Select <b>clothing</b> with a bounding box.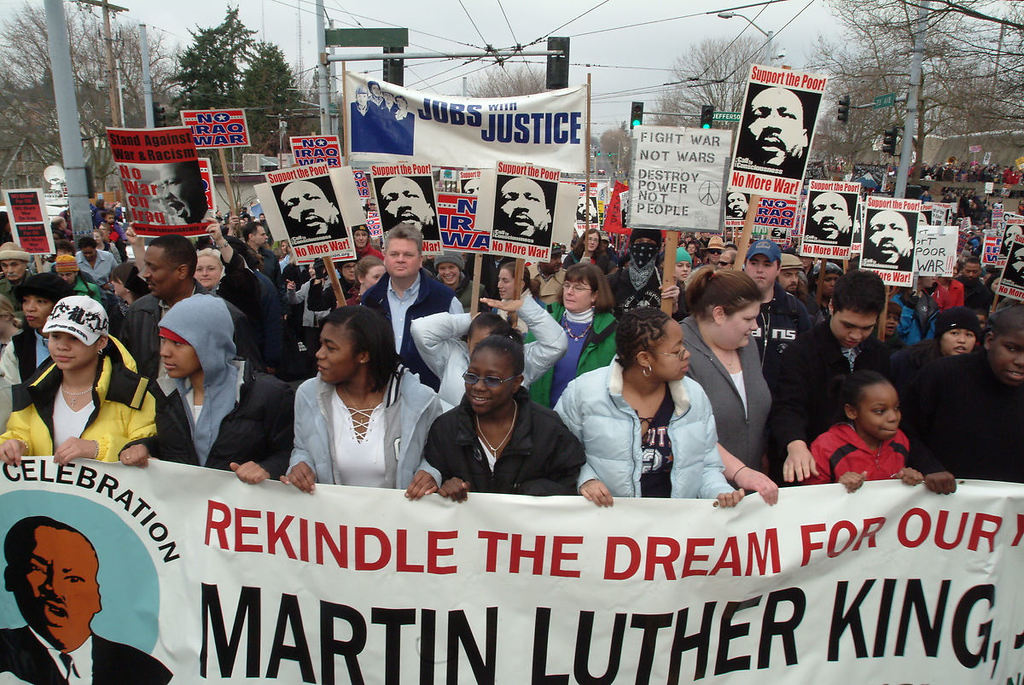
5/269/26/316.
